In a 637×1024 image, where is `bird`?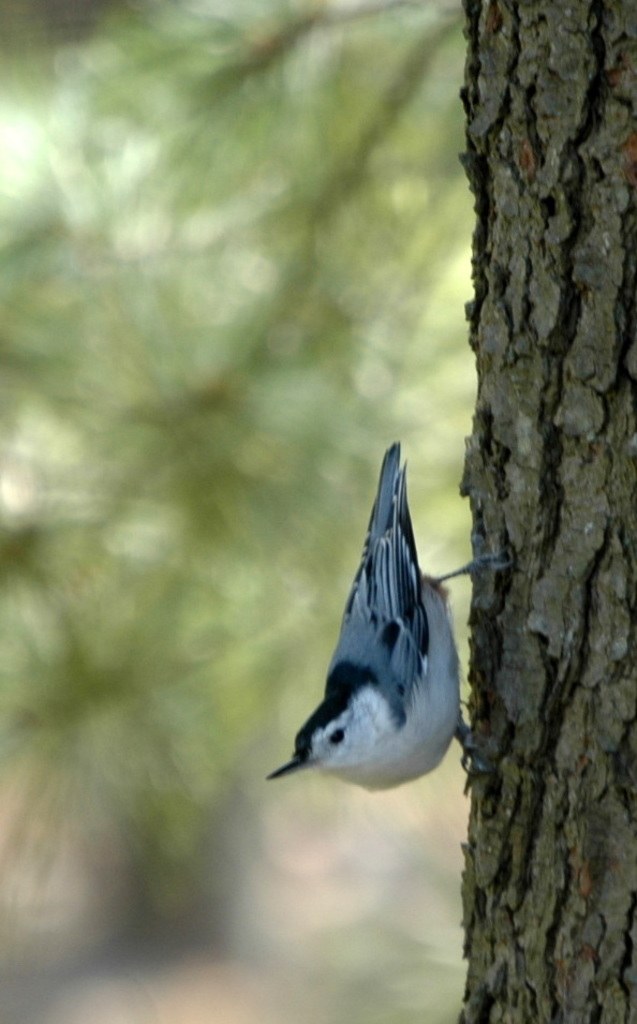
275,447,472,800.
